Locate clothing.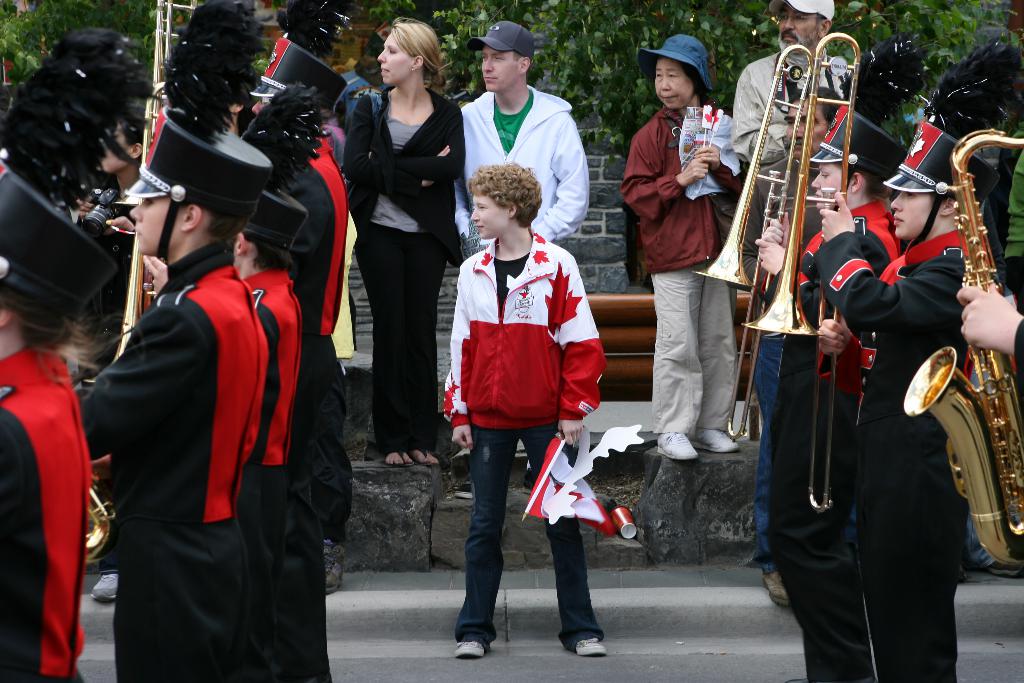
Bounding box: (331, 88, 463, 443).
